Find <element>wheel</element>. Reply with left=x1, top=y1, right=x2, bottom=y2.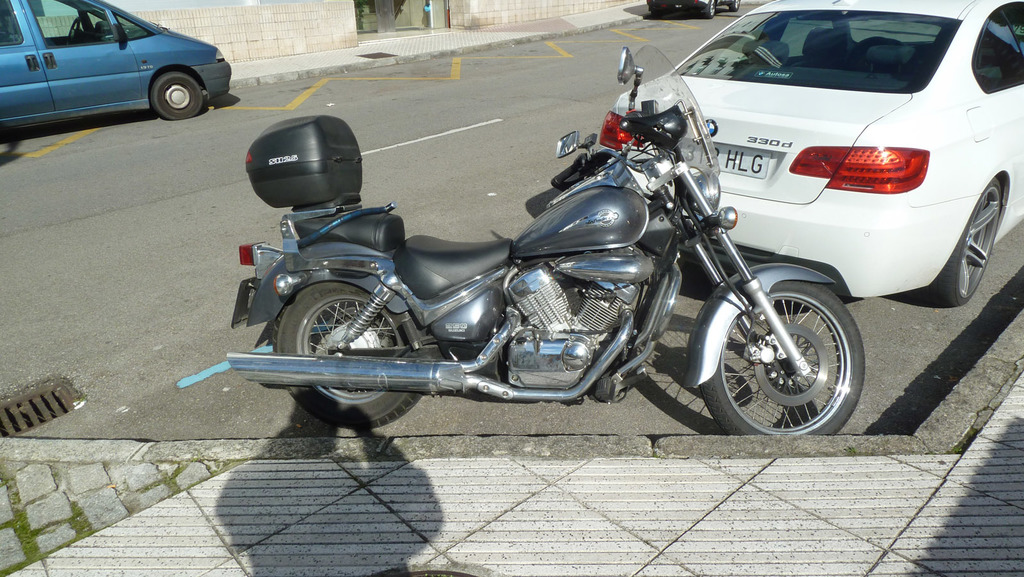
left=68, top=18, right=77, bottom=40.
